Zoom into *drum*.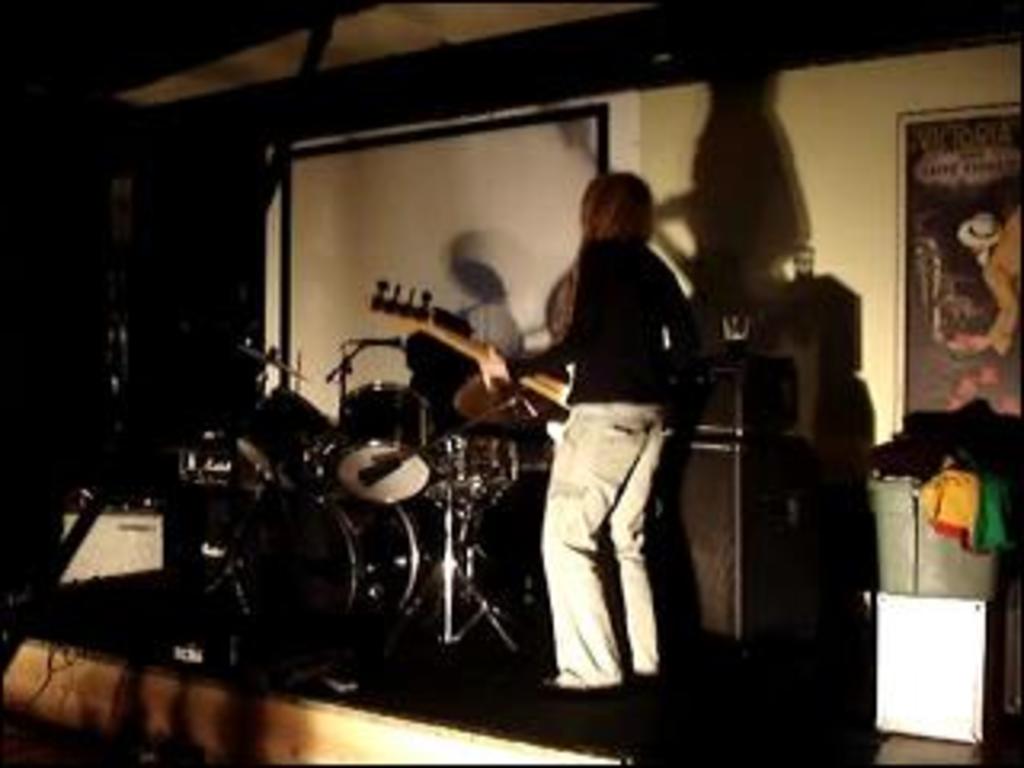
Zoom target: x1=333, y1=384, x2=435, y2=515.
